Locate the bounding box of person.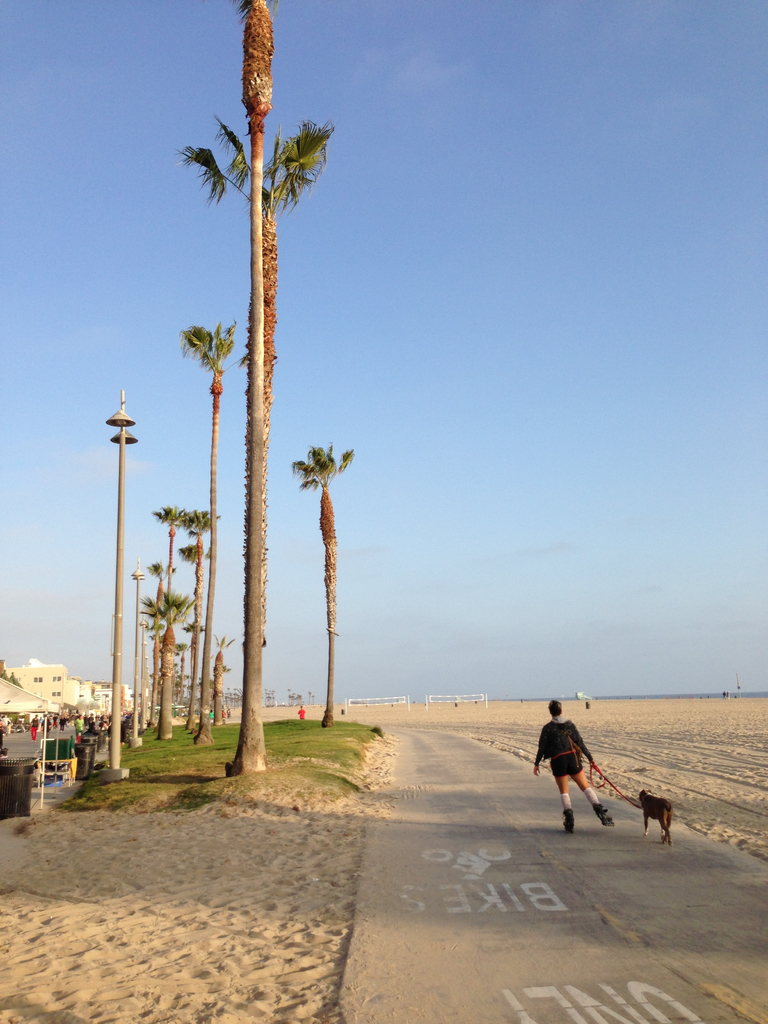
Bounding box: BBox(543, 701, 618, 838).
